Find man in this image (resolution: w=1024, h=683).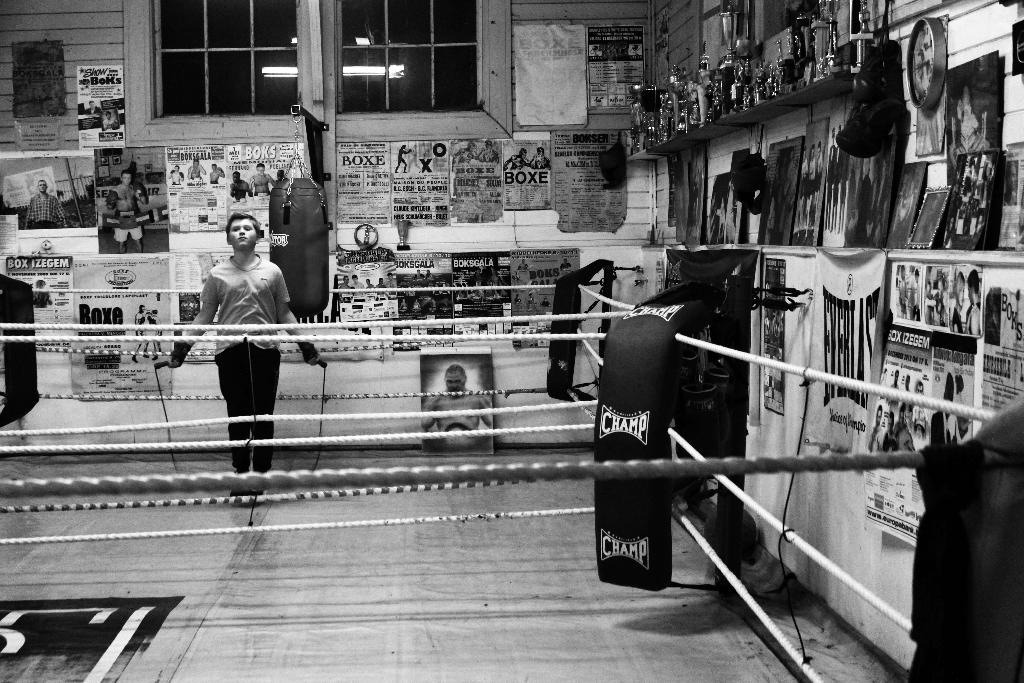
144:312:165:356.
